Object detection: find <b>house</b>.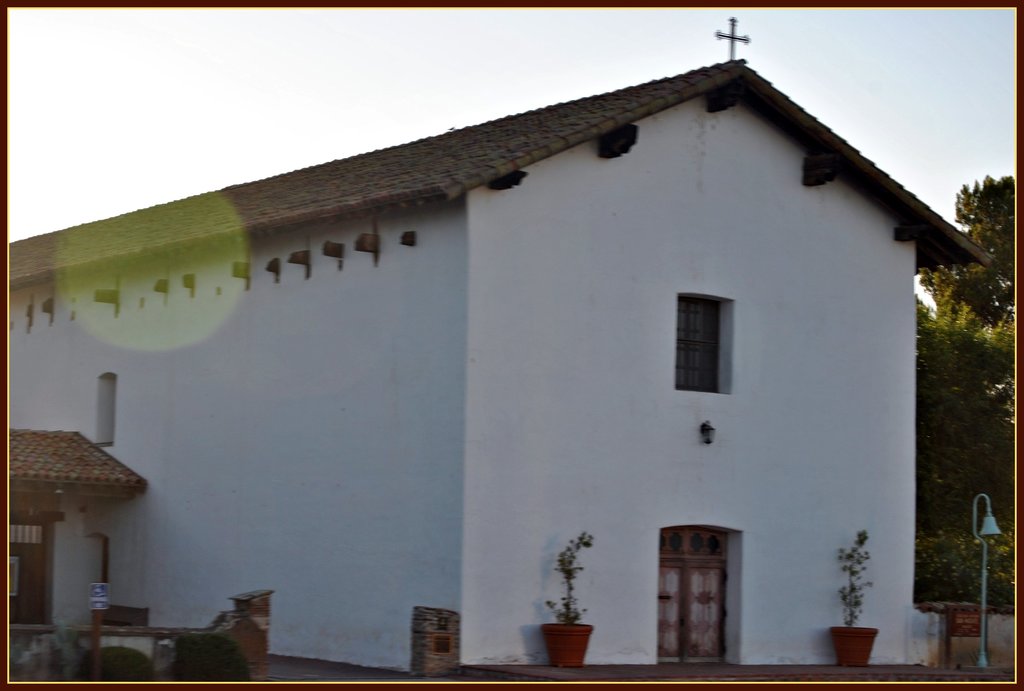
crop(0, 27, 1023, 658).
